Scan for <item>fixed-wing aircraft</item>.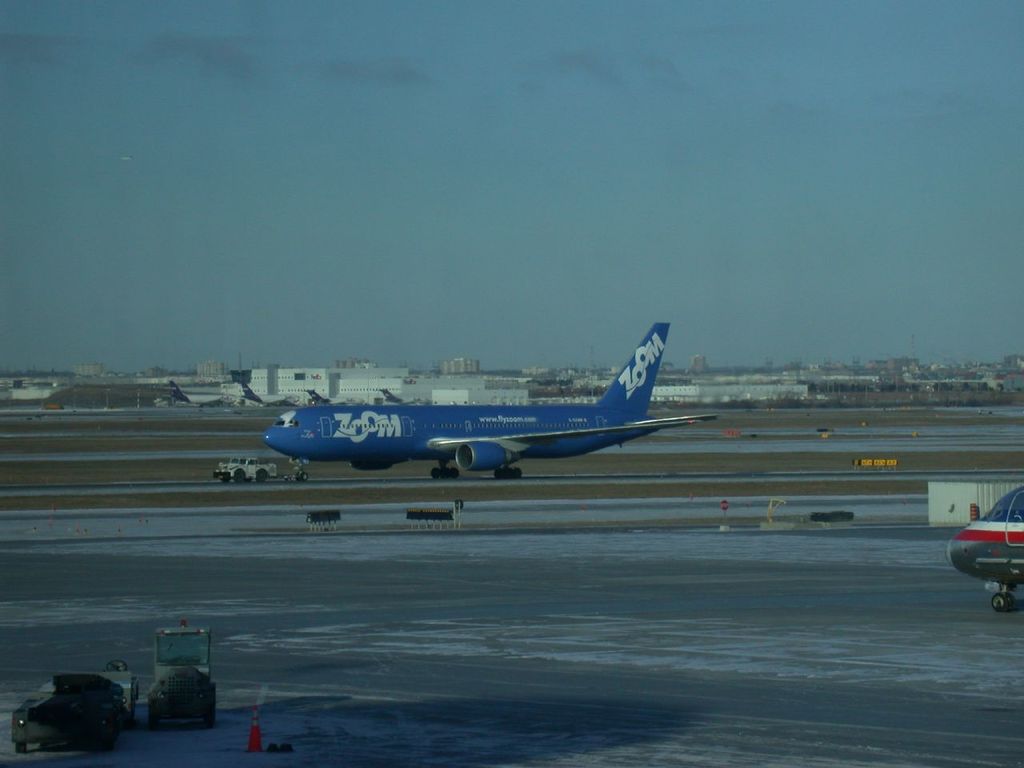
Scan result: l=166, t=379, r=229, b=411.
